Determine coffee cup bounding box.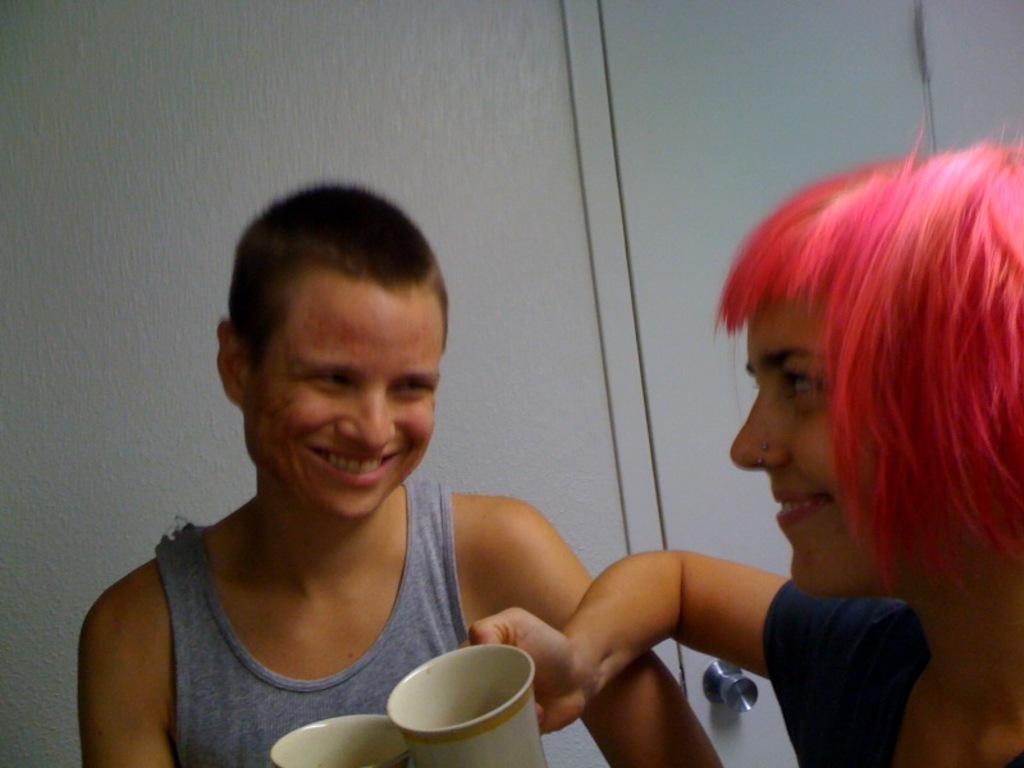
Determined: locate(270, 714, 424, 767).
